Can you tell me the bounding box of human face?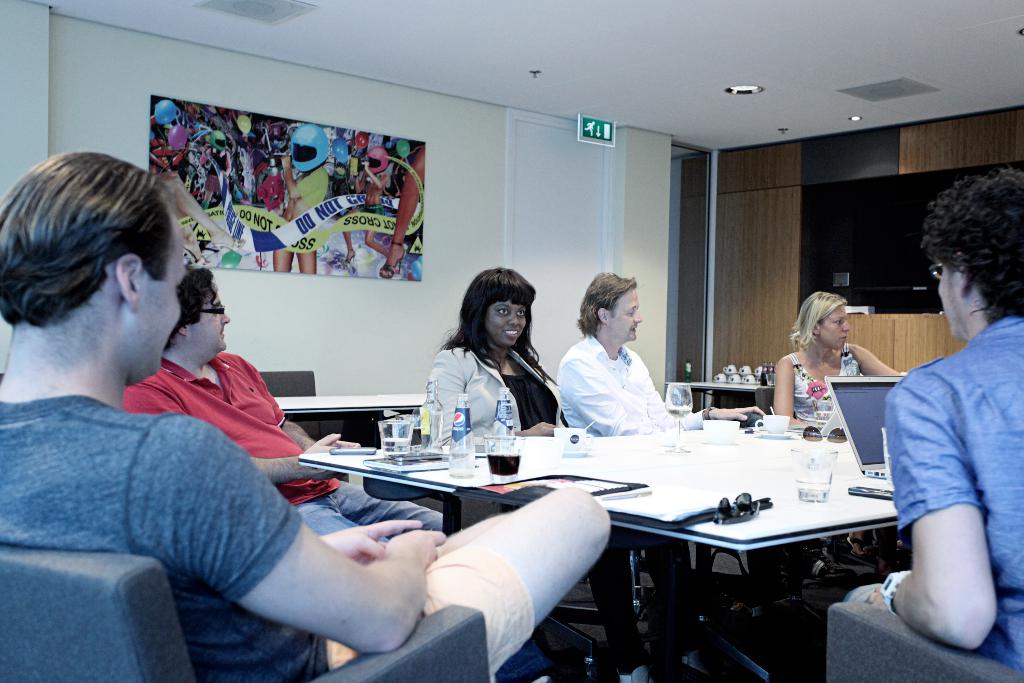
184, 287, 230, 350.
